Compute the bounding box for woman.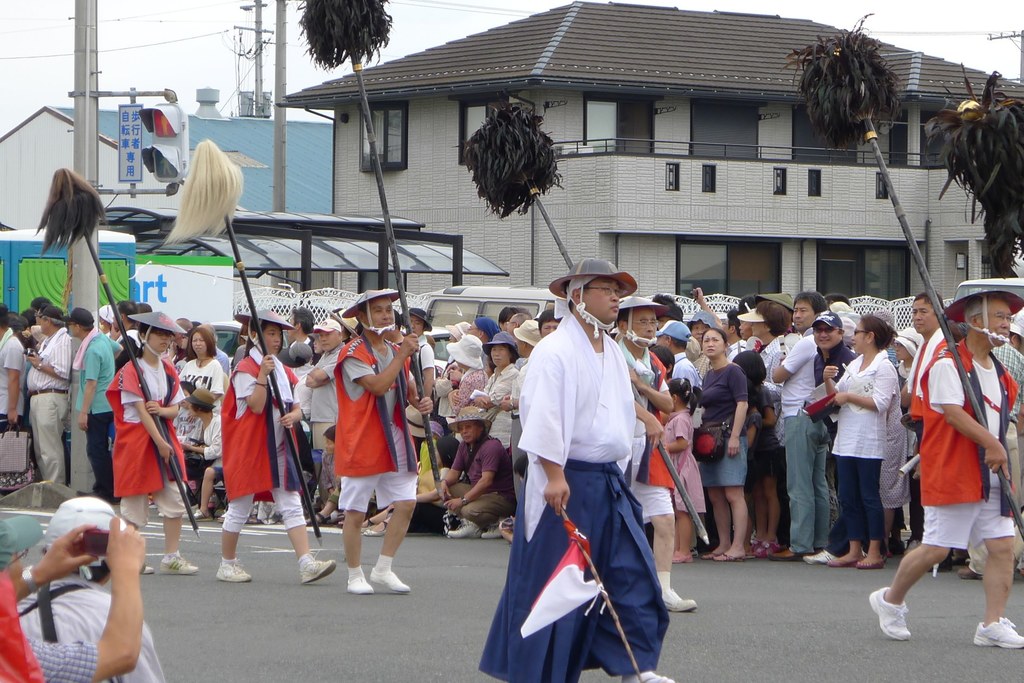
x1=216 y1=305 x2=337 y2=586.
